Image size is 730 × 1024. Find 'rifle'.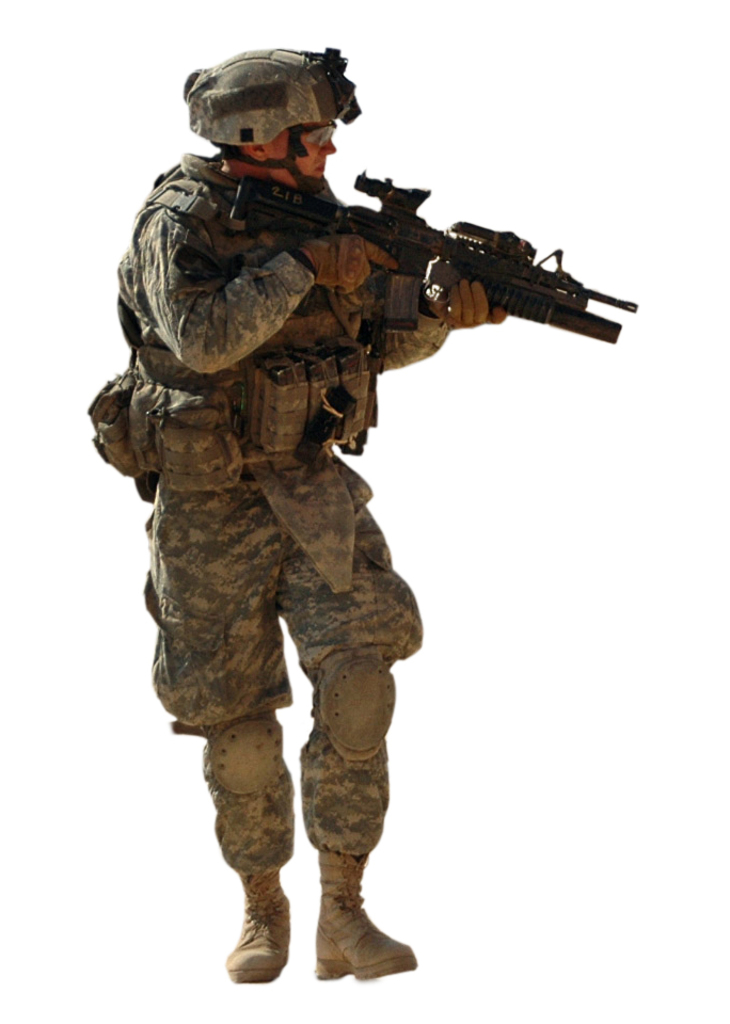
detection(174, 154, 661, 391).
